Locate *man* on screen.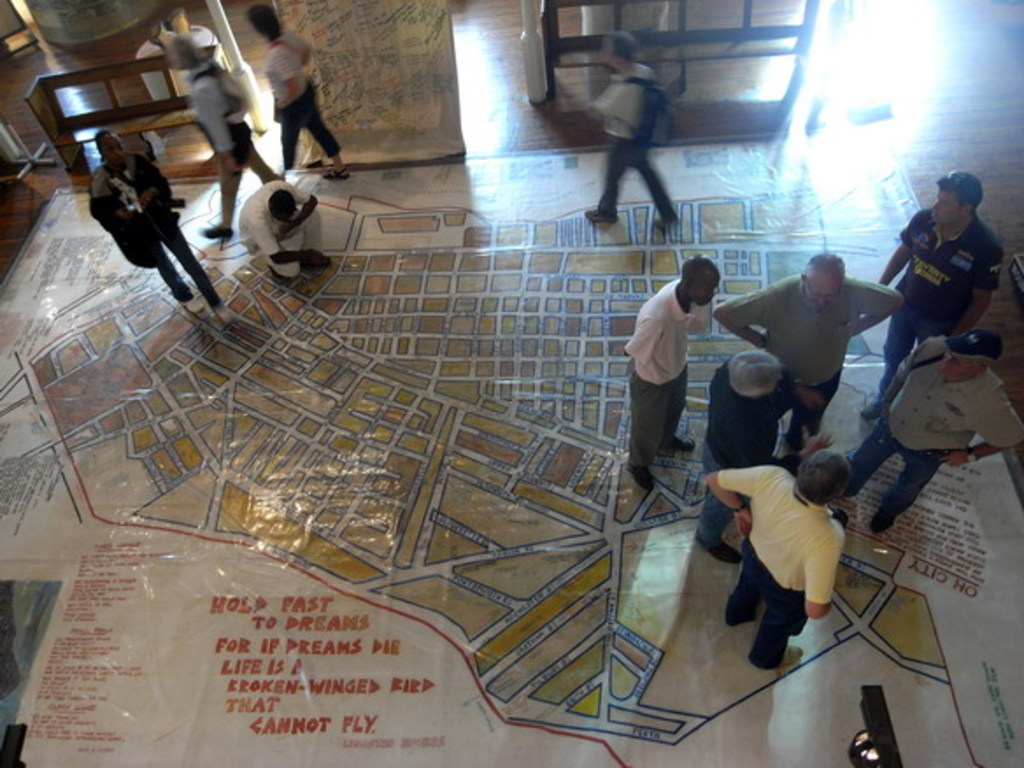
On screen at {"left": 177, "top": 40, "right": 277, "bottom": 240}.
